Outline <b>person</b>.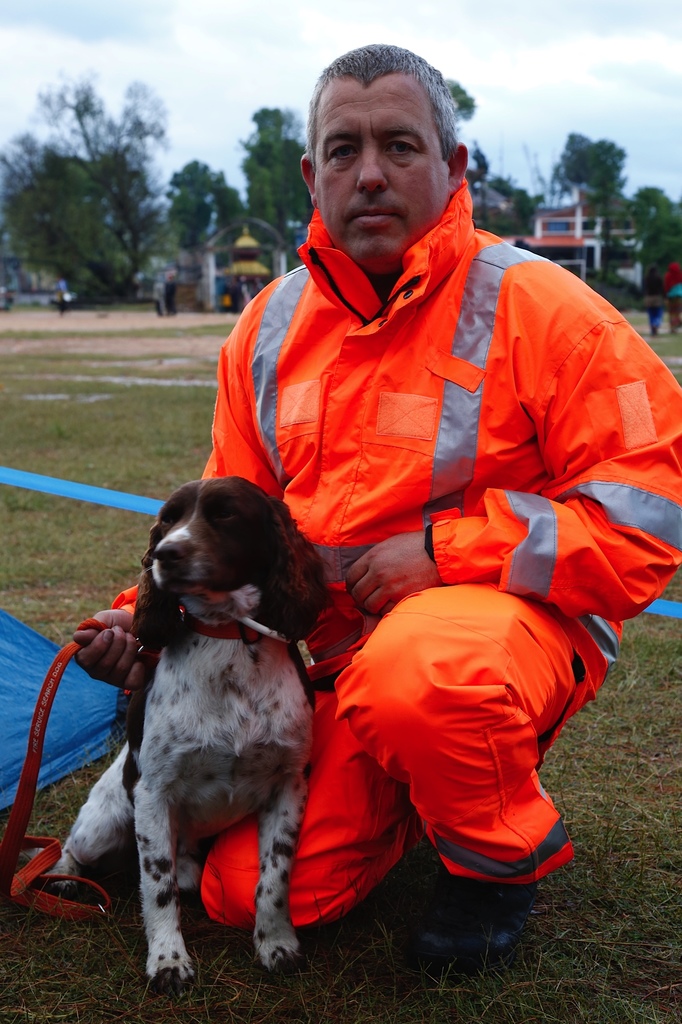
Outline: {"left": 659, "top": 260, "right": 681, "bottom": 331}.
